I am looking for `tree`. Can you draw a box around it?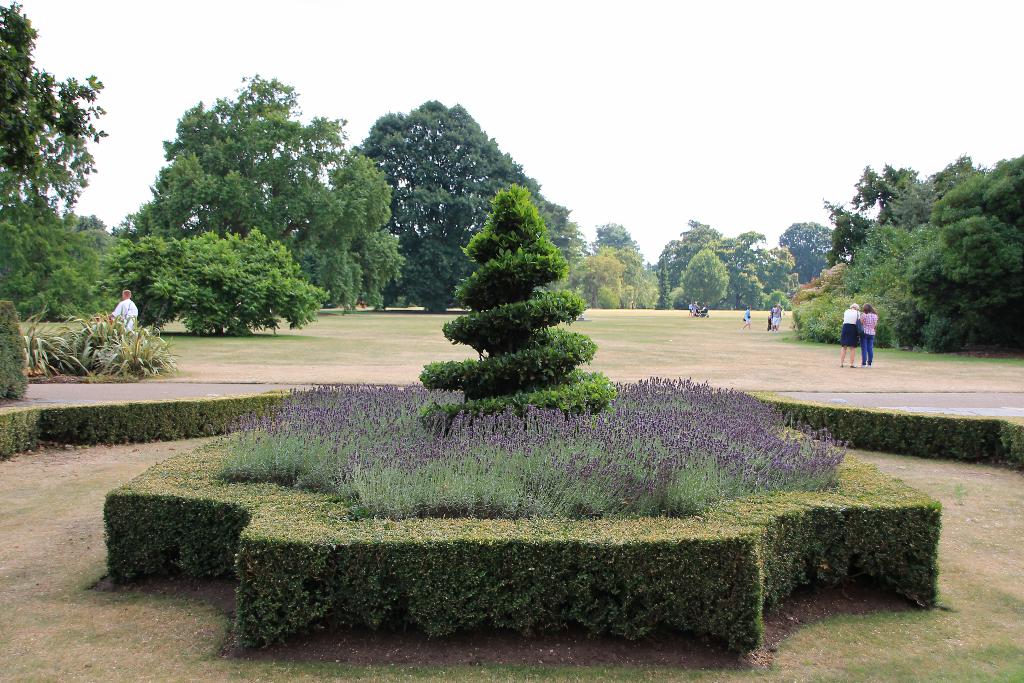
Sure, the bounding box is 118, 68, 406, 304.
